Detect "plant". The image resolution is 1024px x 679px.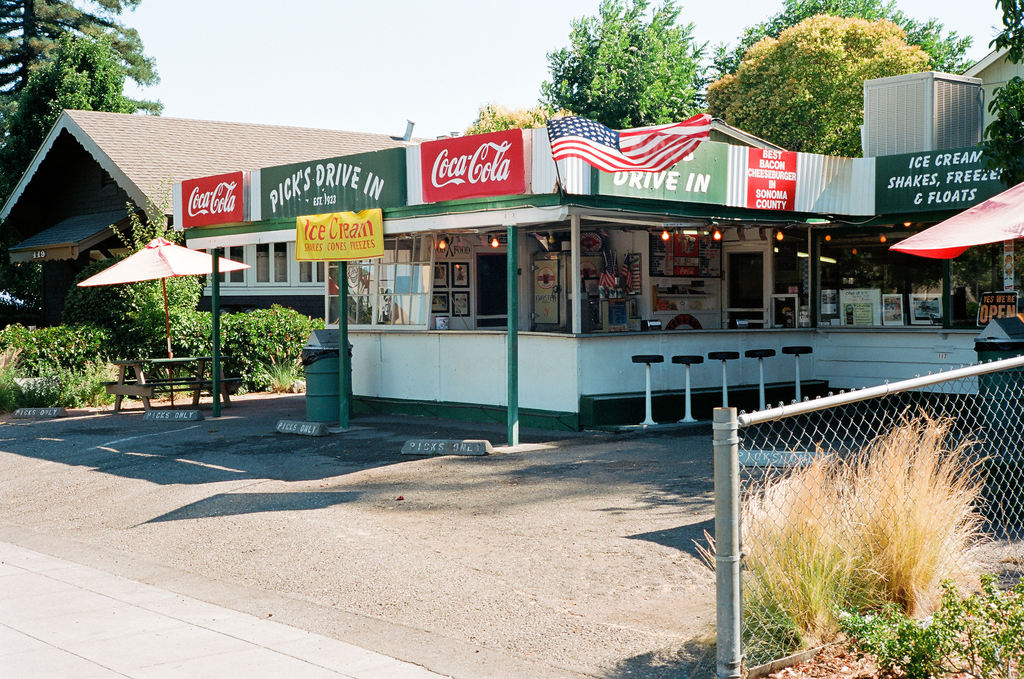
bbox=(676, 395, 1023, 678).
